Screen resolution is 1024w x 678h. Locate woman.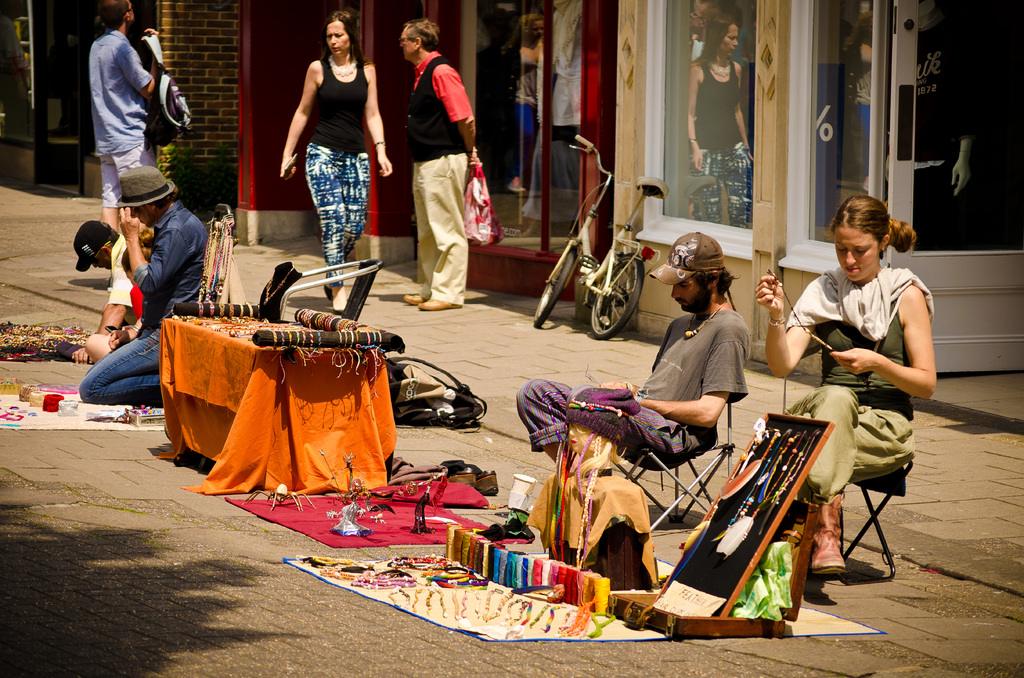
detection(746, 182, 937, 579).
